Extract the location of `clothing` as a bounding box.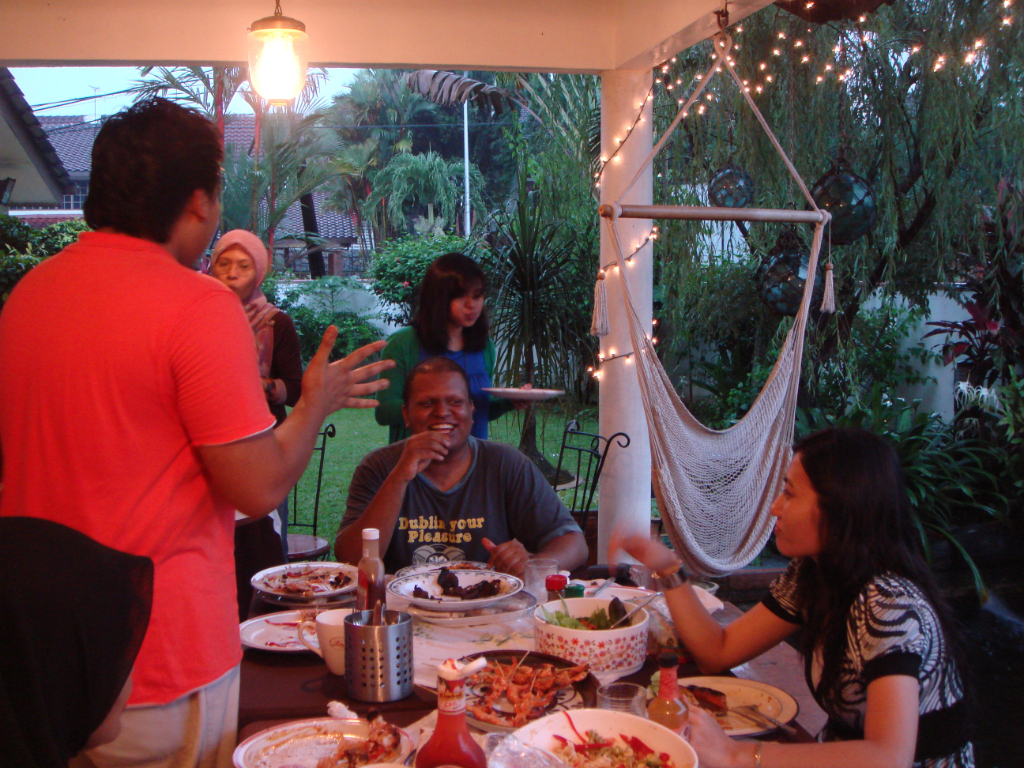
372,321,513,447.
